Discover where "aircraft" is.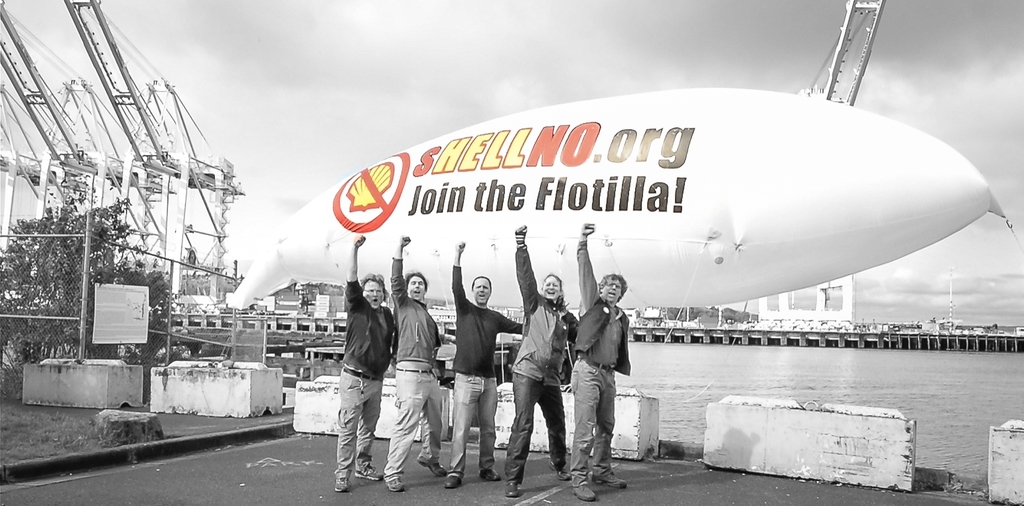
Discovered at box=[262, 61, 997, 345].
